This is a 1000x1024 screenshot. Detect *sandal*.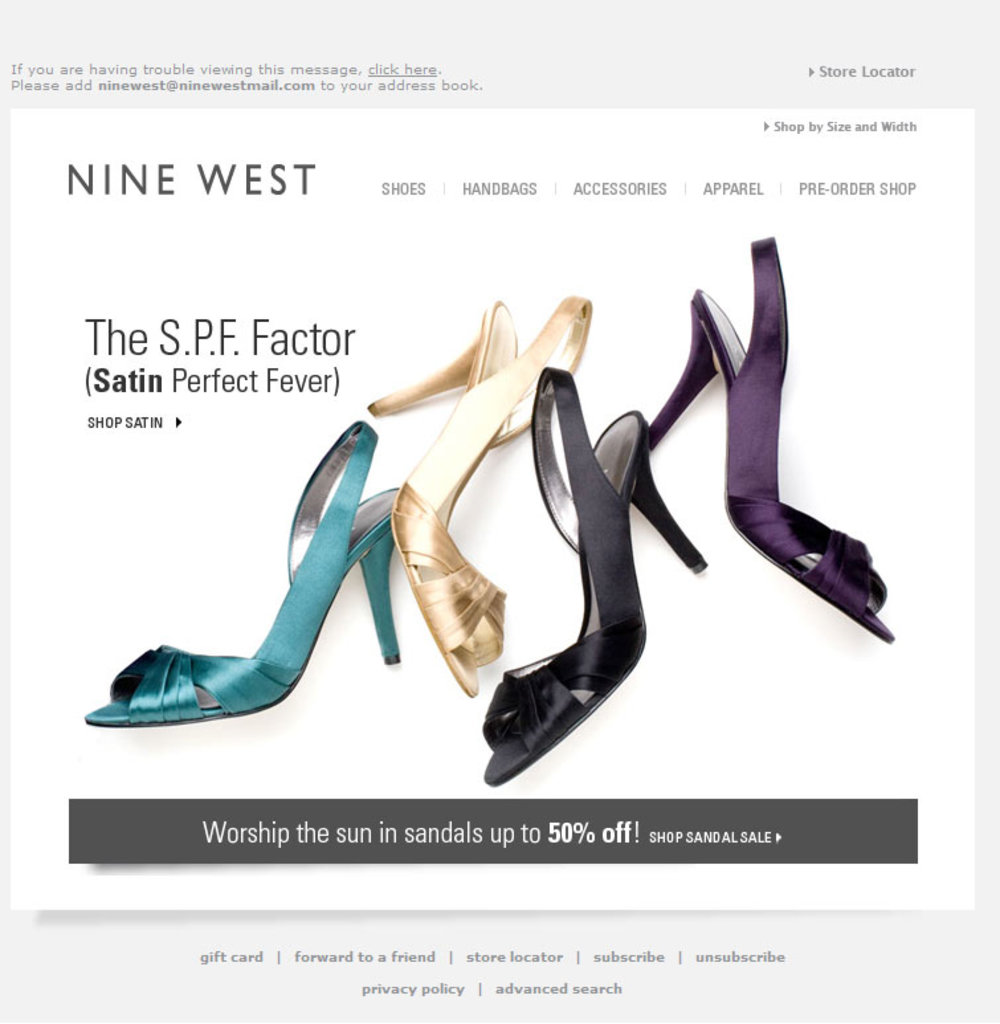
region(90, 419, 387, 717).
